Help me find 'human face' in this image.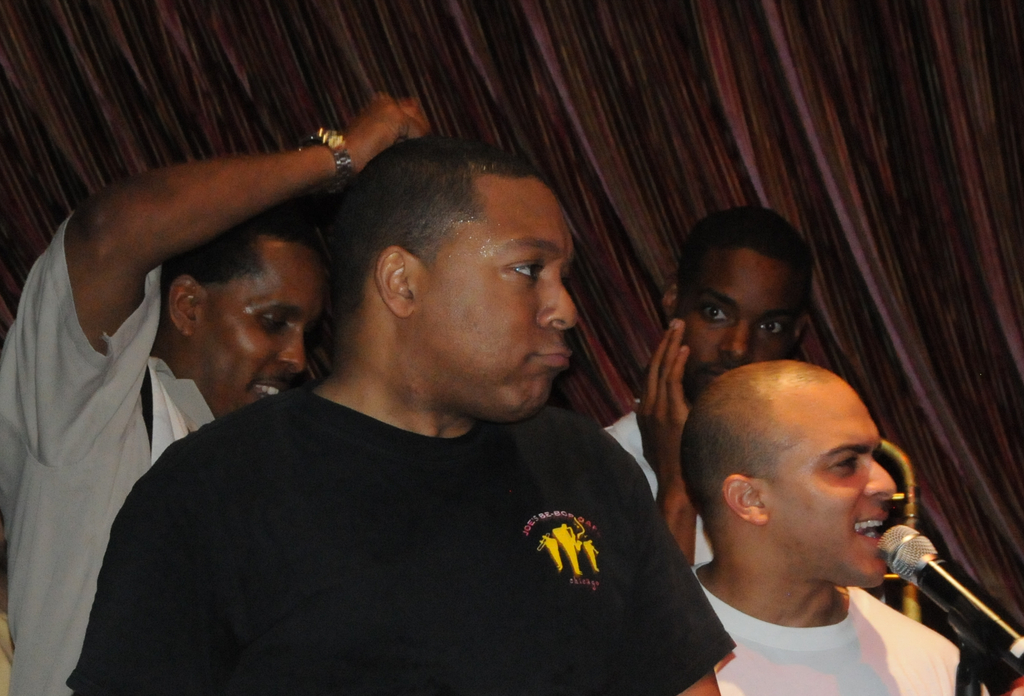
Found it: pyautogui.locateOnScreen(193, 247, 325, 411).
